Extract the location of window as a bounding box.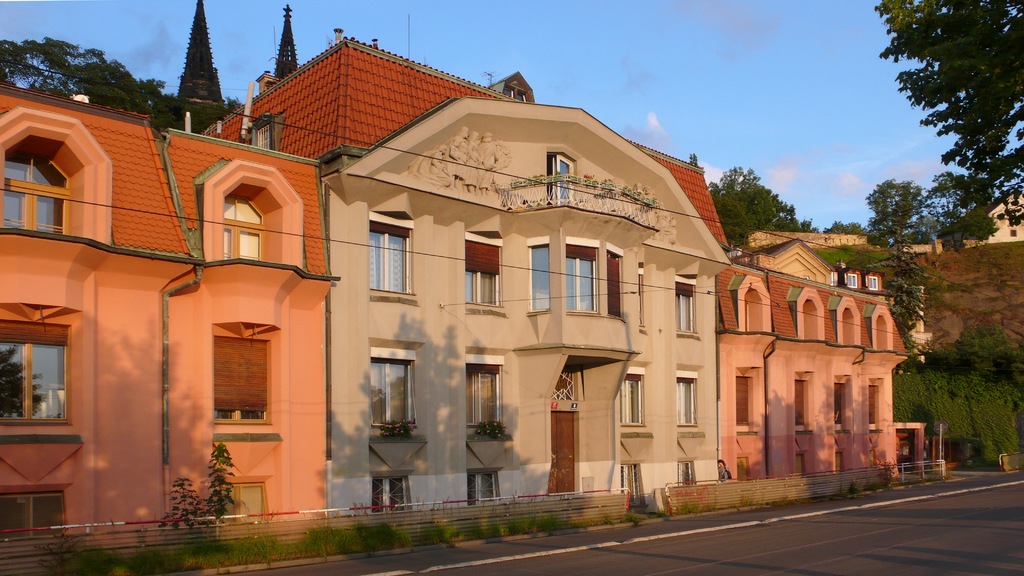
l=211, t=318, r=276, b=428.
